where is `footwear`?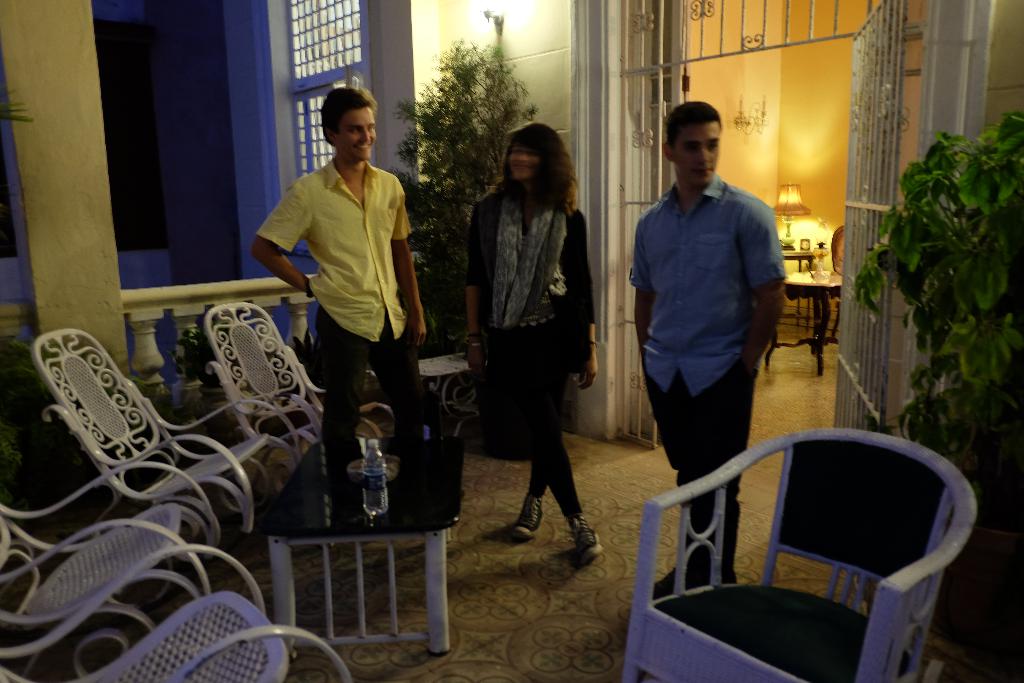
[left=513, top=501, right=543, bottom=542].
